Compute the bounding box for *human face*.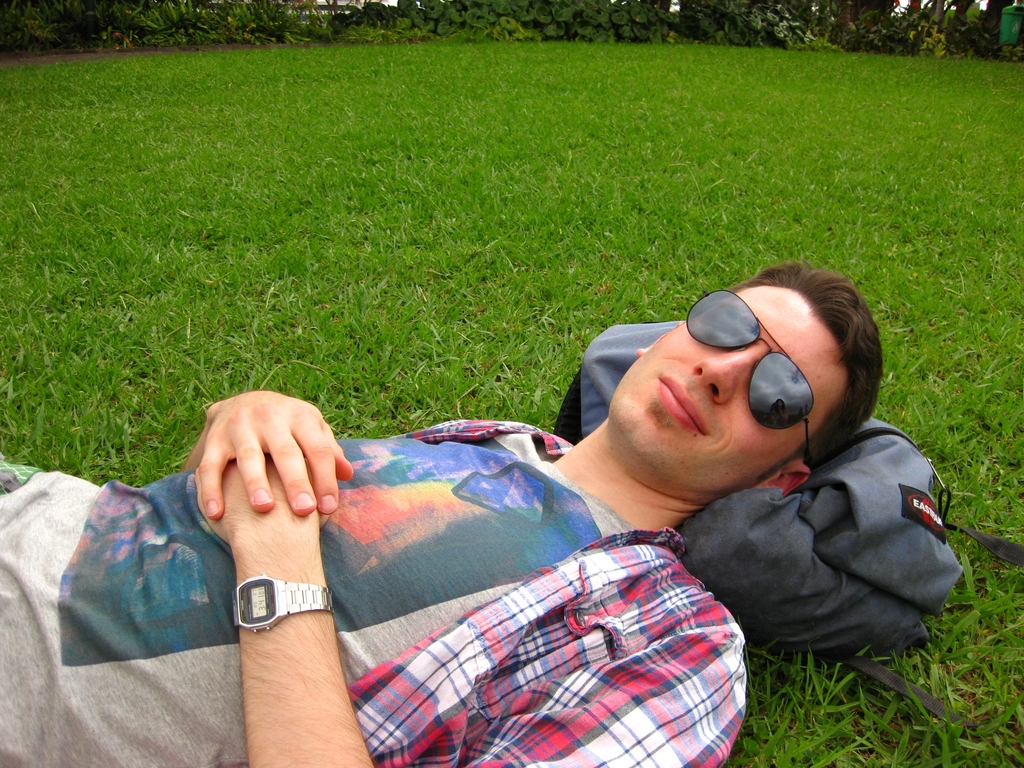
613:291:844:492.
